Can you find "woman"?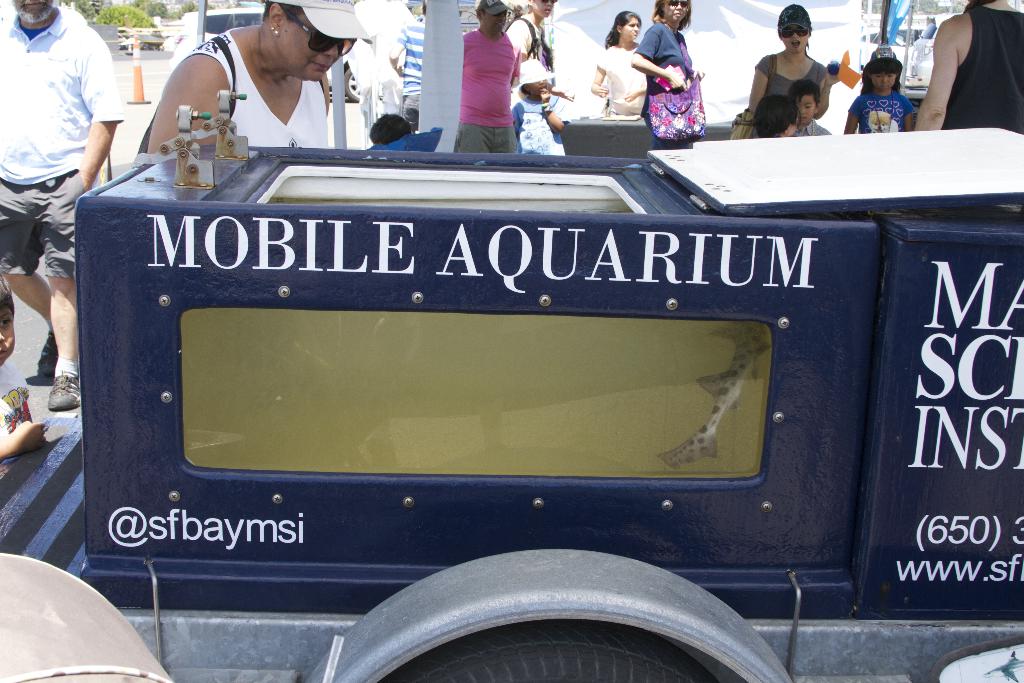
Yes, bounding box: [x1=456, y1=0, x2=530, y2=158].
